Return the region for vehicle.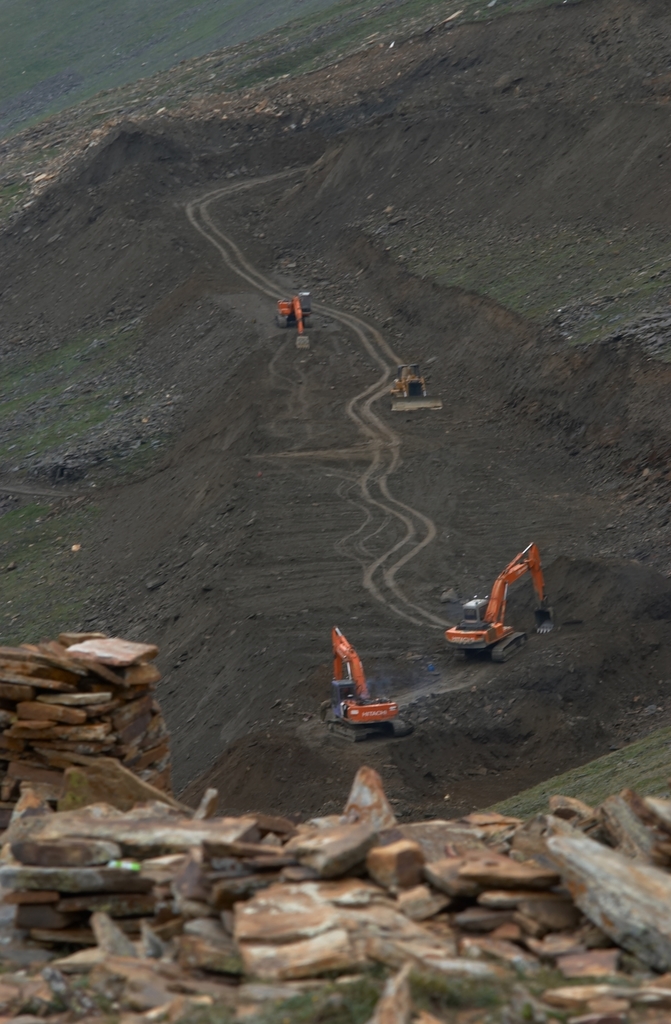
440, 533, 568, 664.
